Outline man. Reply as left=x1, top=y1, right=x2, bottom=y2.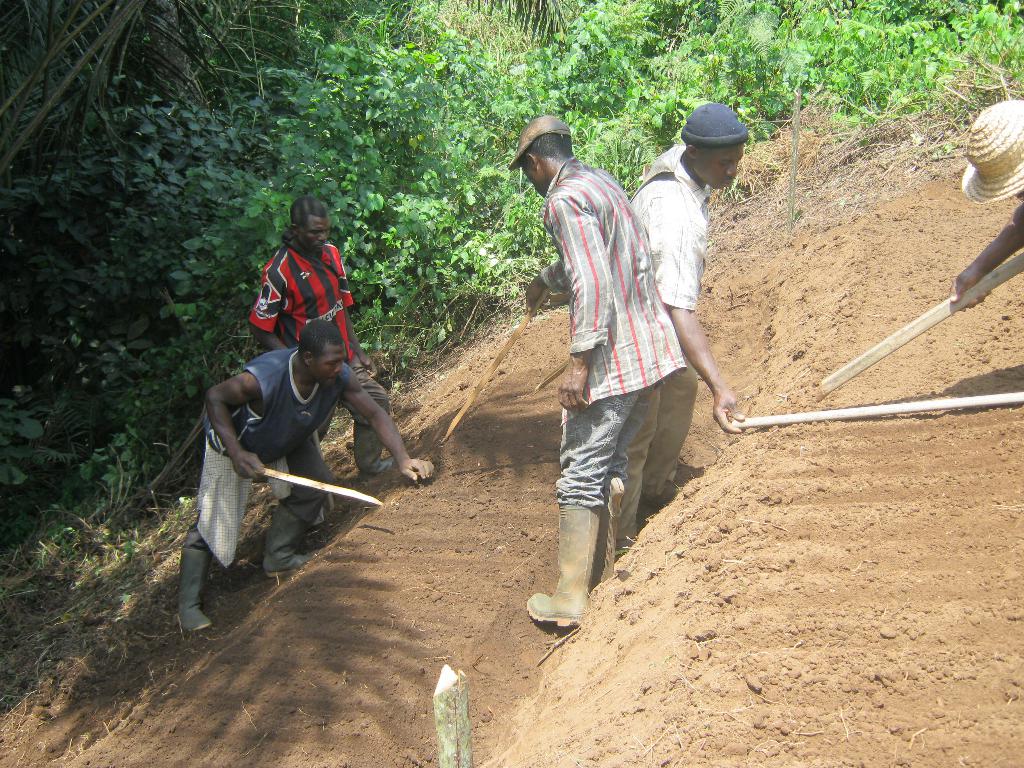
left=953, top=98, right=1023, bottom=312.
